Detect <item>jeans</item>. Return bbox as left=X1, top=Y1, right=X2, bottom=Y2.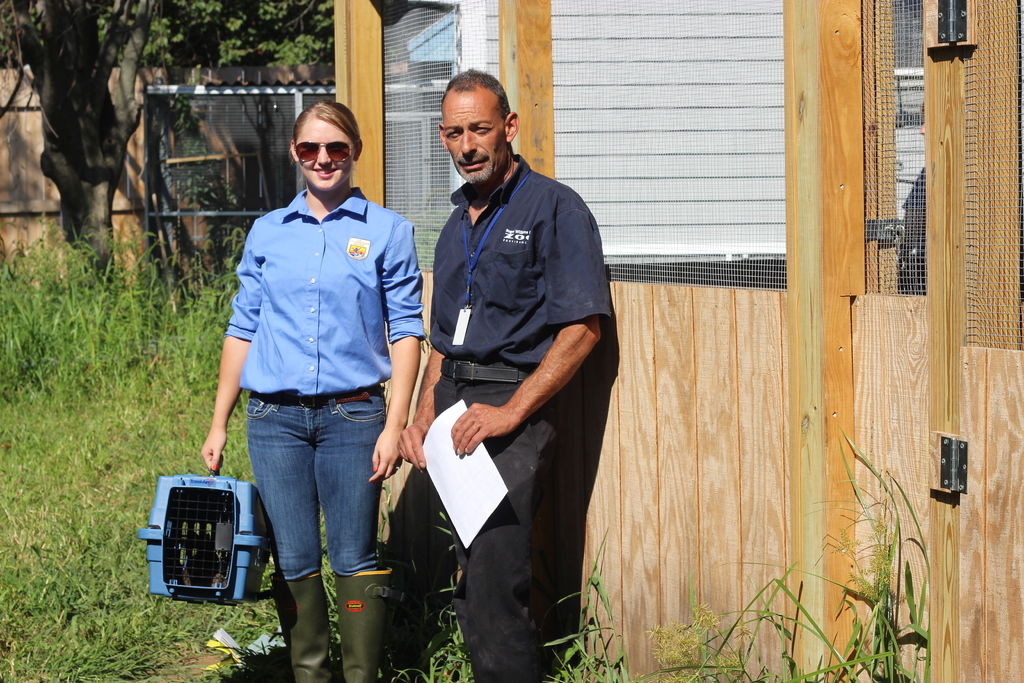
left=384, top=373, right=557, bottom=682.
